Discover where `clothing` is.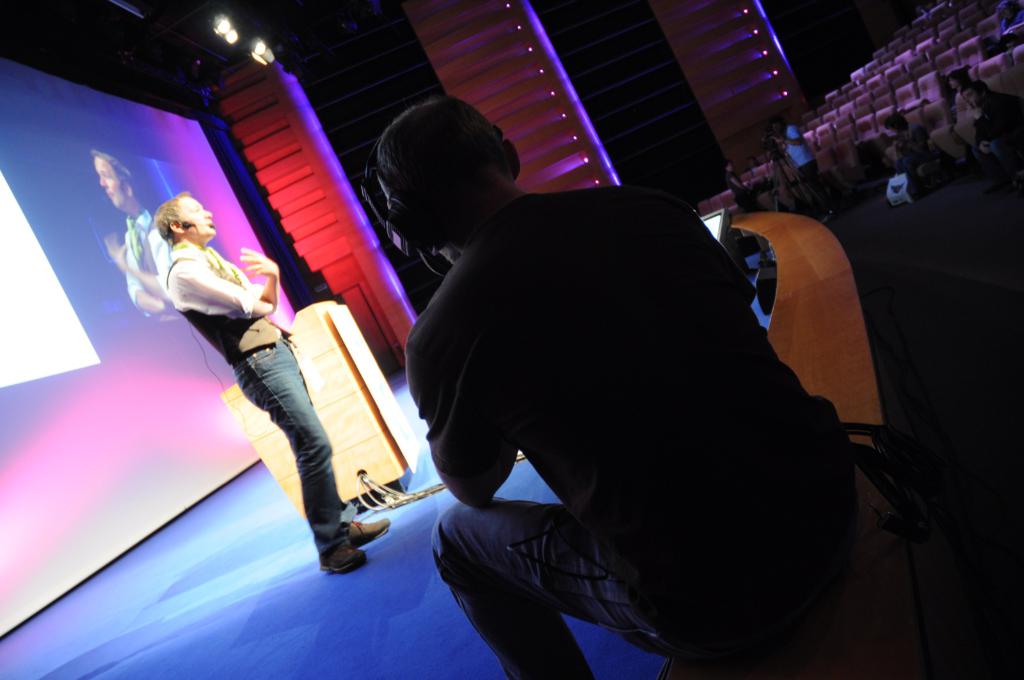
Discovered at (x1=166, y1=236, x2=360, y2=558).
